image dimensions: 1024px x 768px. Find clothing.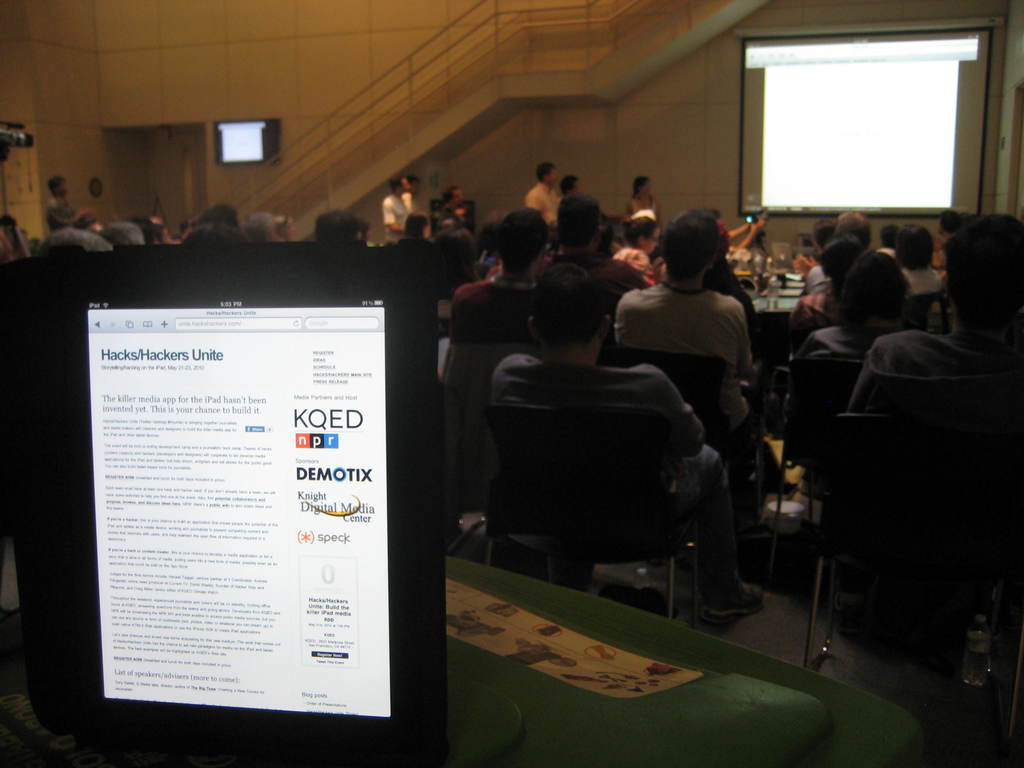
(left=852, top=325, right=1017, bottom=412).
